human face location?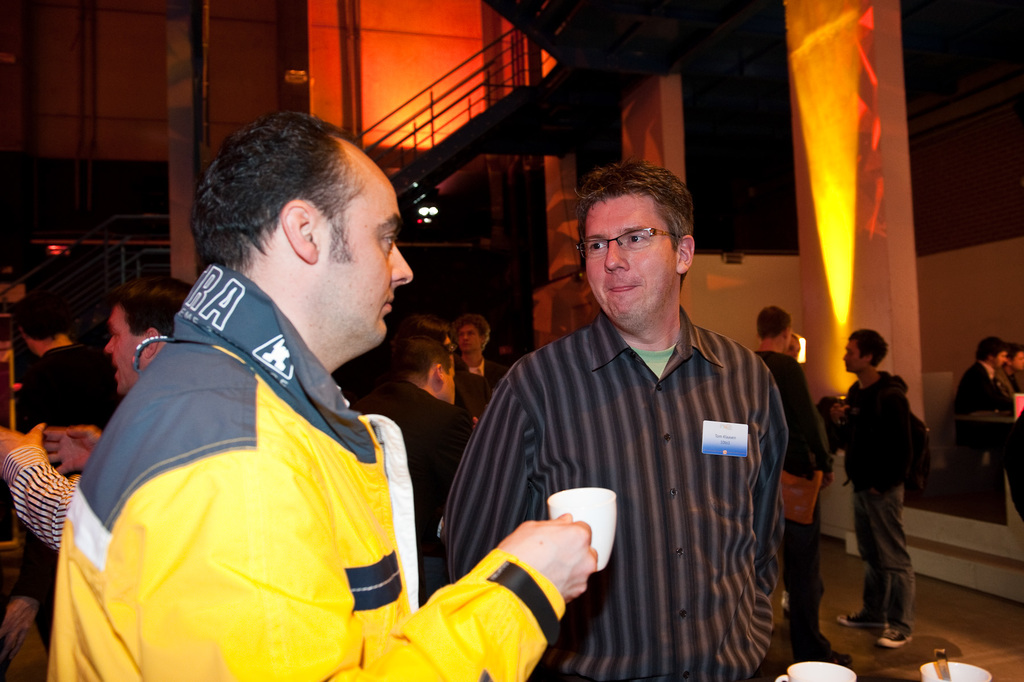
l=789, t=337, r=803, b=363
